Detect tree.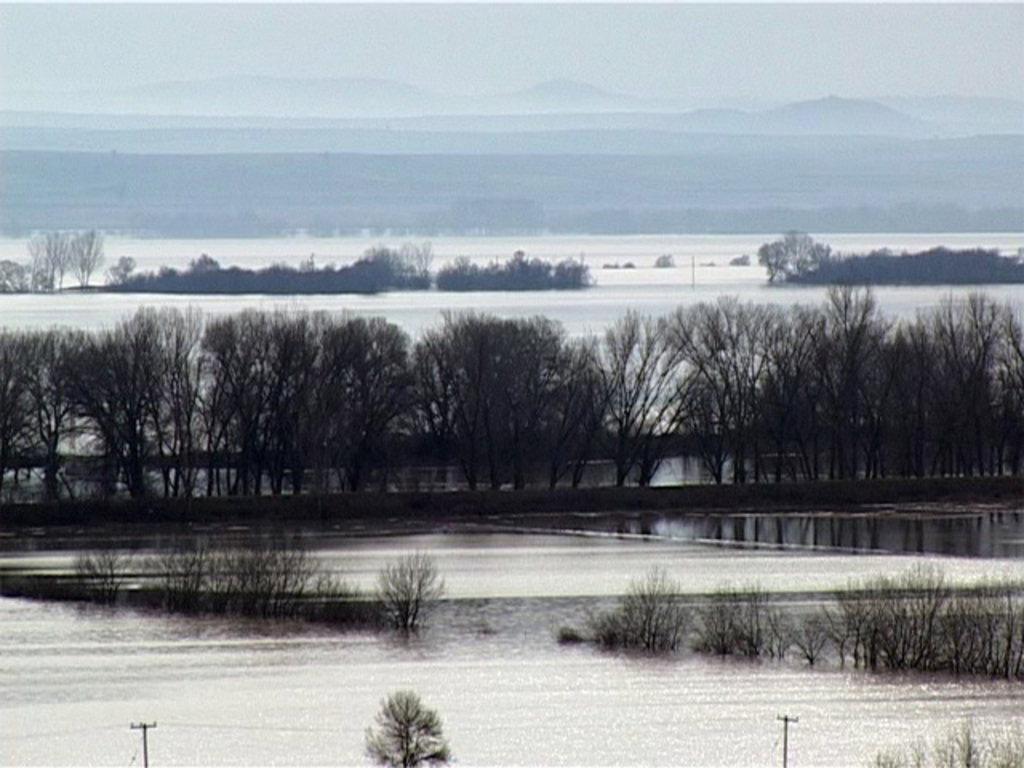
Detected at region(979, 293, 1022, 477).
